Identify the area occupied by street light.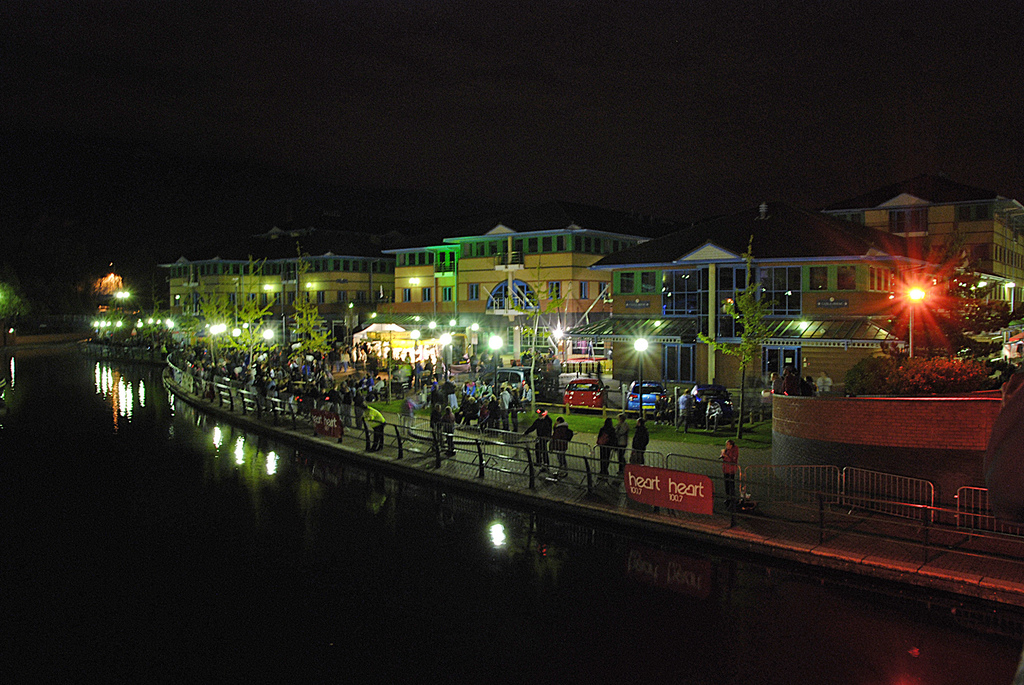
Area: (406,329,419,397).
